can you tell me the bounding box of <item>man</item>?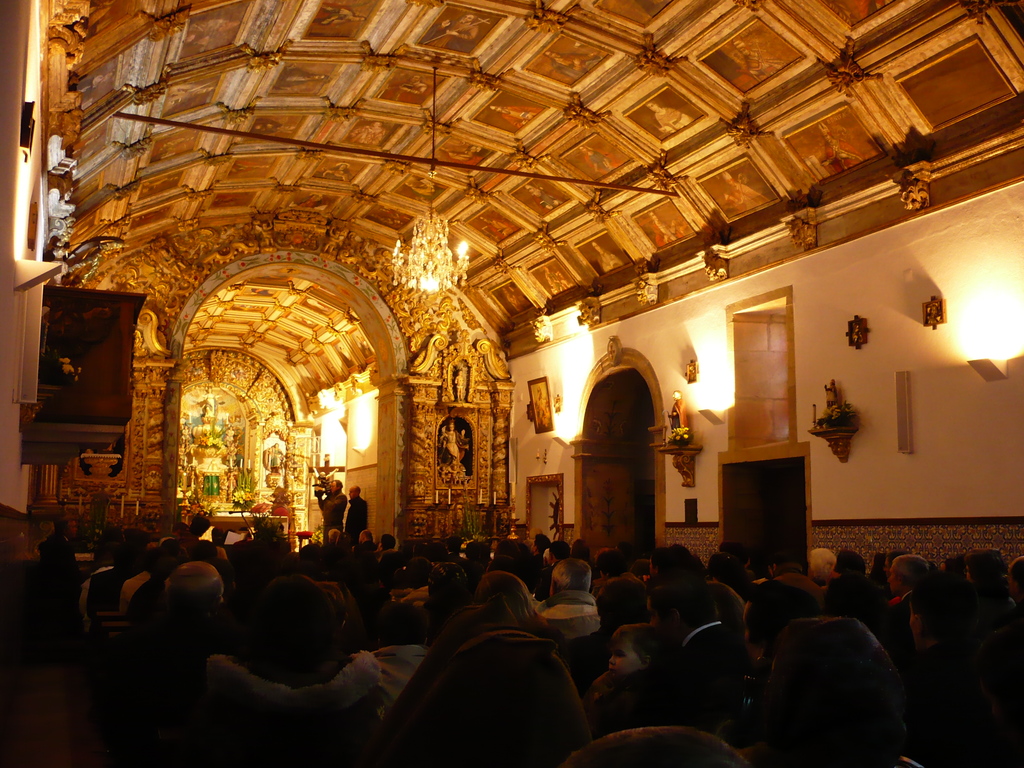
pyautogui.locateOnScreen(349, 486, 374, 543).
